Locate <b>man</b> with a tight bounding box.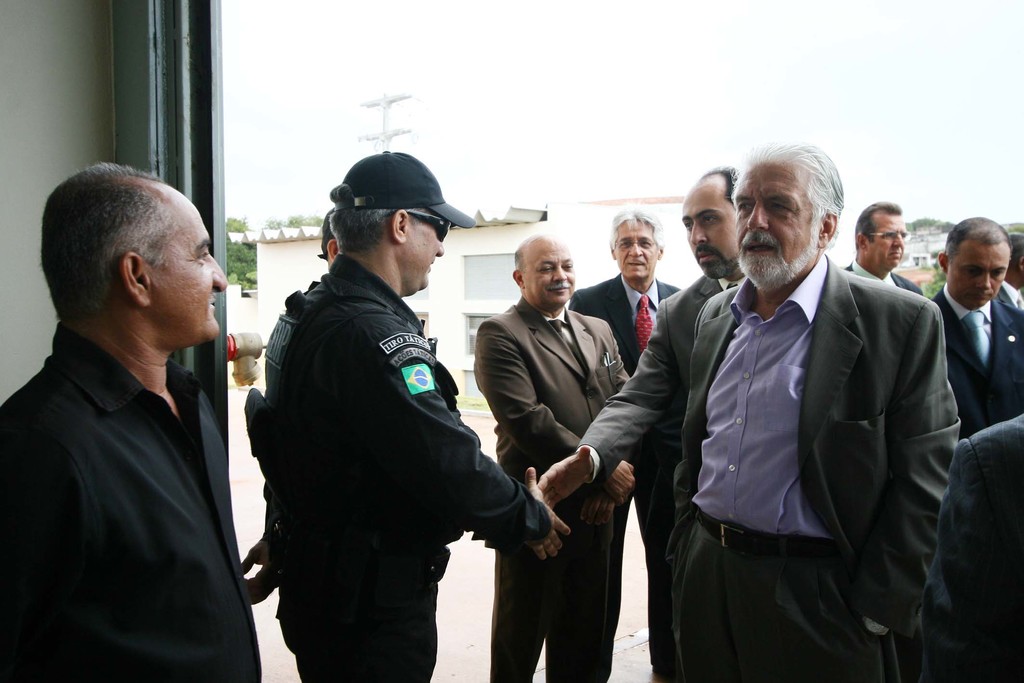
detection(669, 137, 963, 682).
